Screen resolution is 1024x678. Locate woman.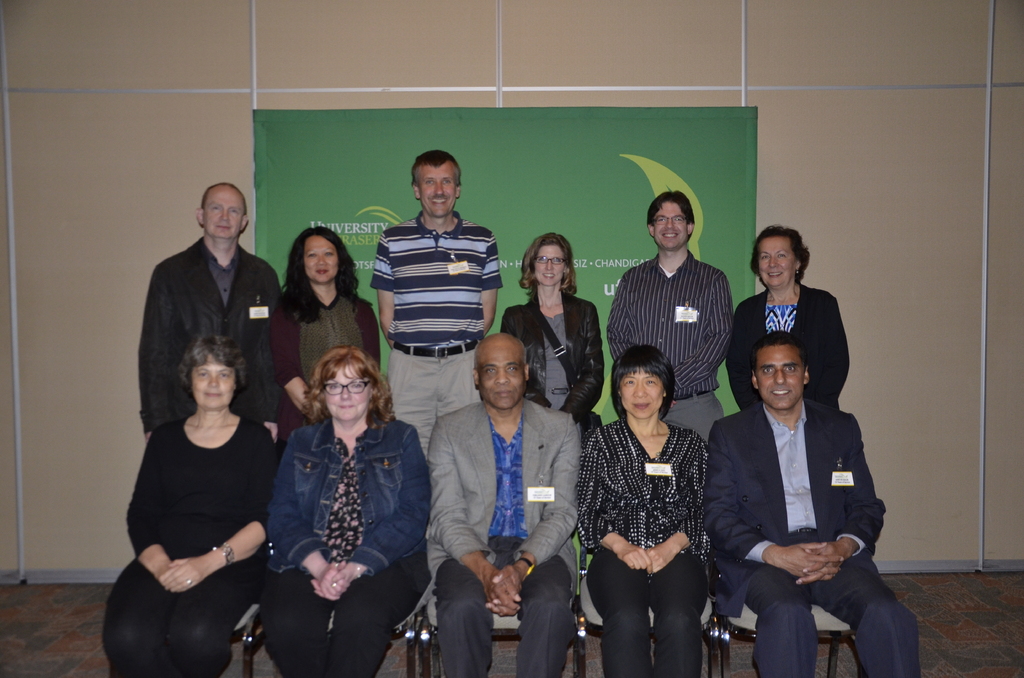
[575,339,720,675].
